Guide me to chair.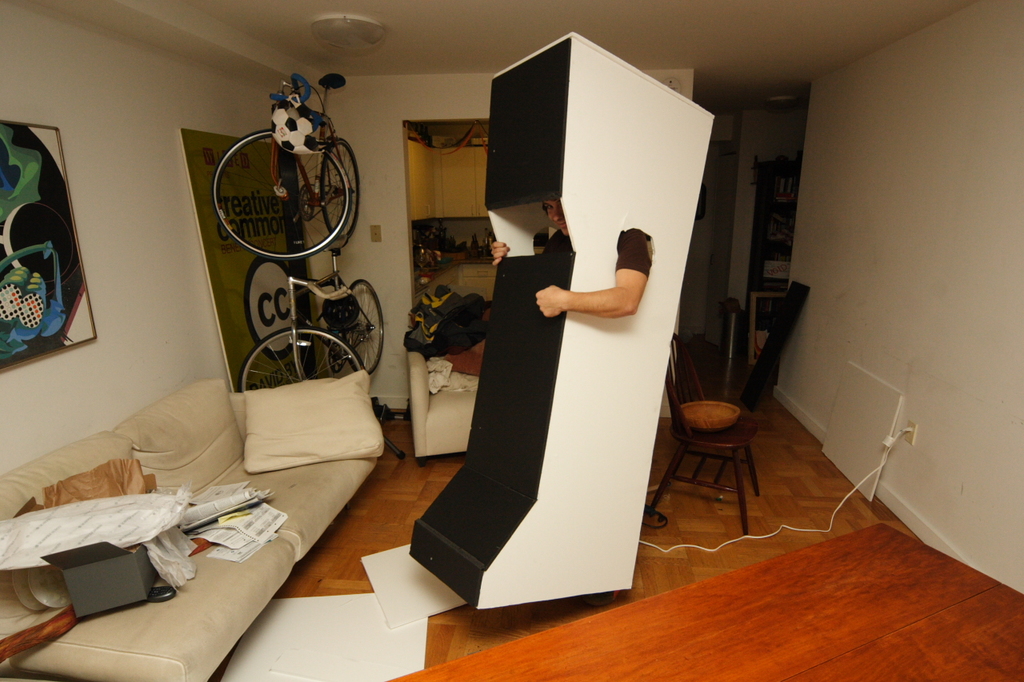
Guidance: 666, 336, 782, 537.
